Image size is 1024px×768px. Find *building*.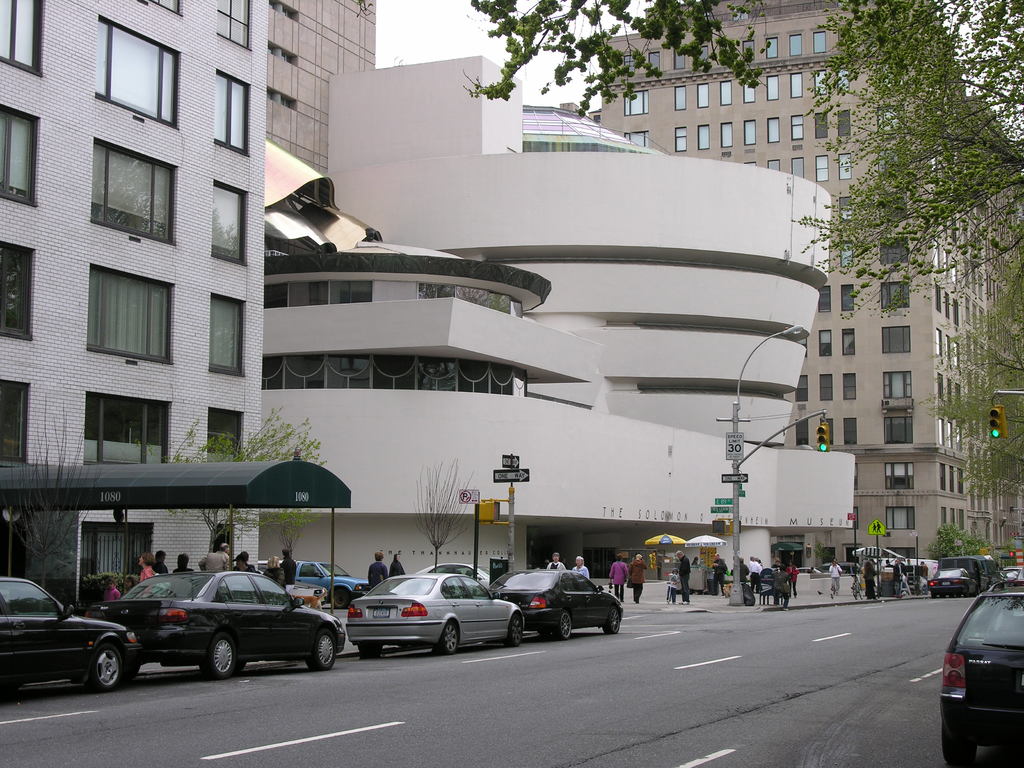
<bbox>599, 0, 1023, 579</bbox>.
